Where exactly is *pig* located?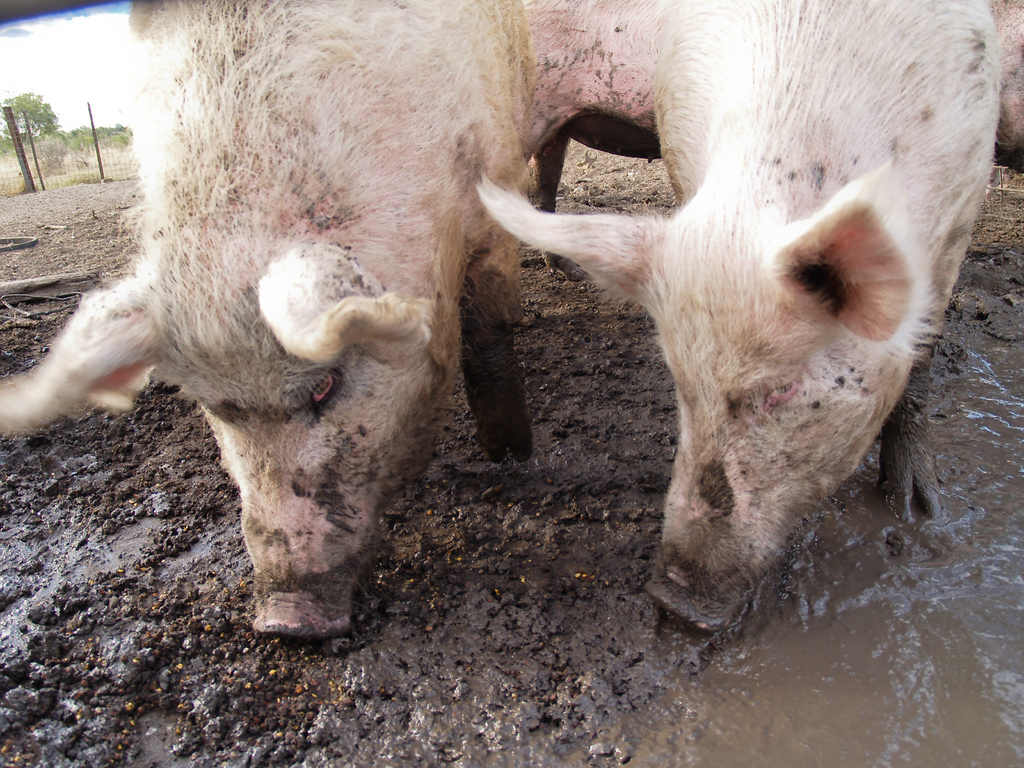
Its bounding box is {"left": 470, "top": 0, "right": 1001, "bottom": 636}.
